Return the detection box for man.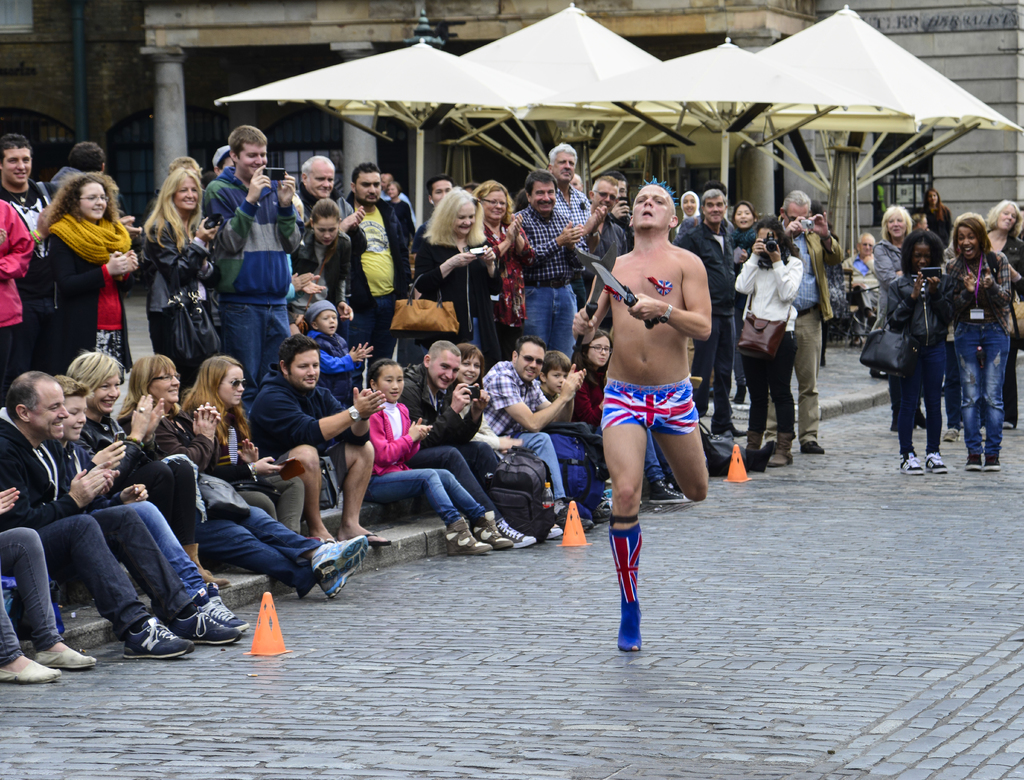
(x1=237, y1=333, x2=398, y2=547).
